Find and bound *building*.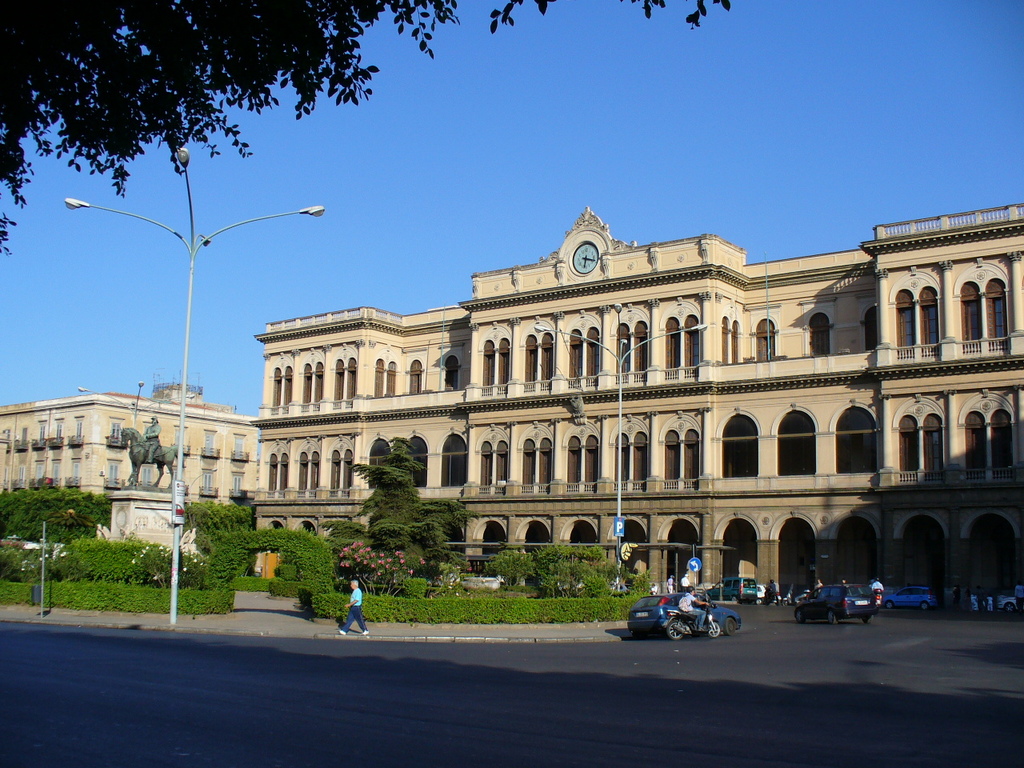
Bound: (249, 197, 1023, 634).
